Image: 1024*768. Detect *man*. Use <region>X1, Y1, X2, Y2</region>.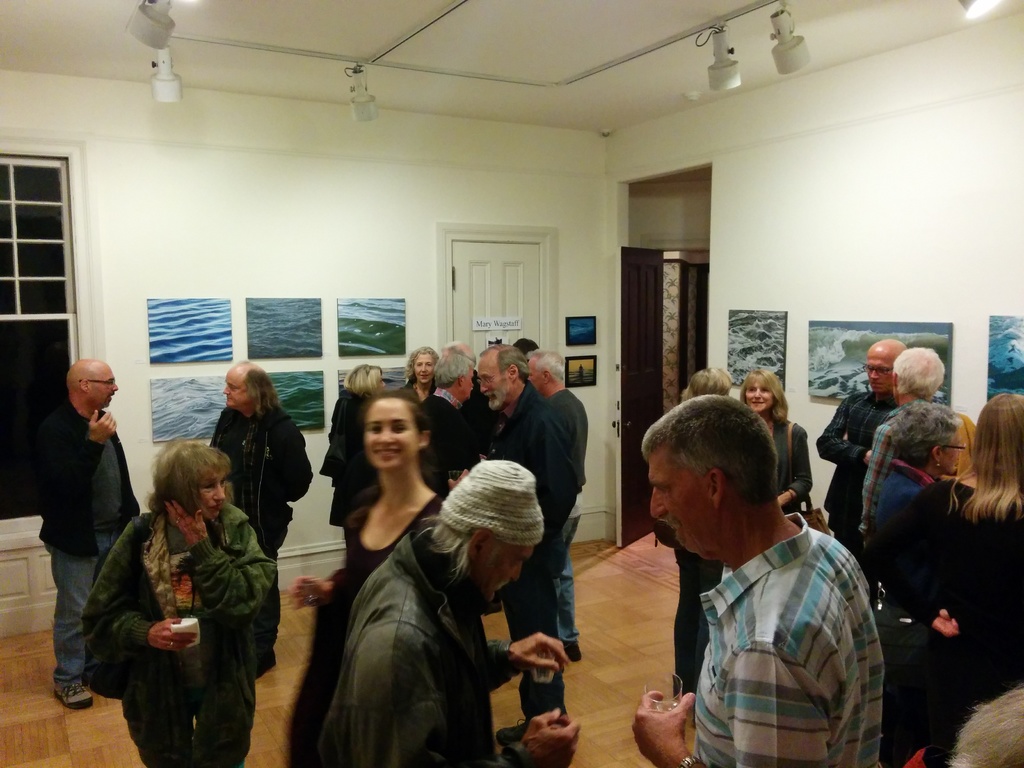
<region>520, 343, 591, 669</region>.
